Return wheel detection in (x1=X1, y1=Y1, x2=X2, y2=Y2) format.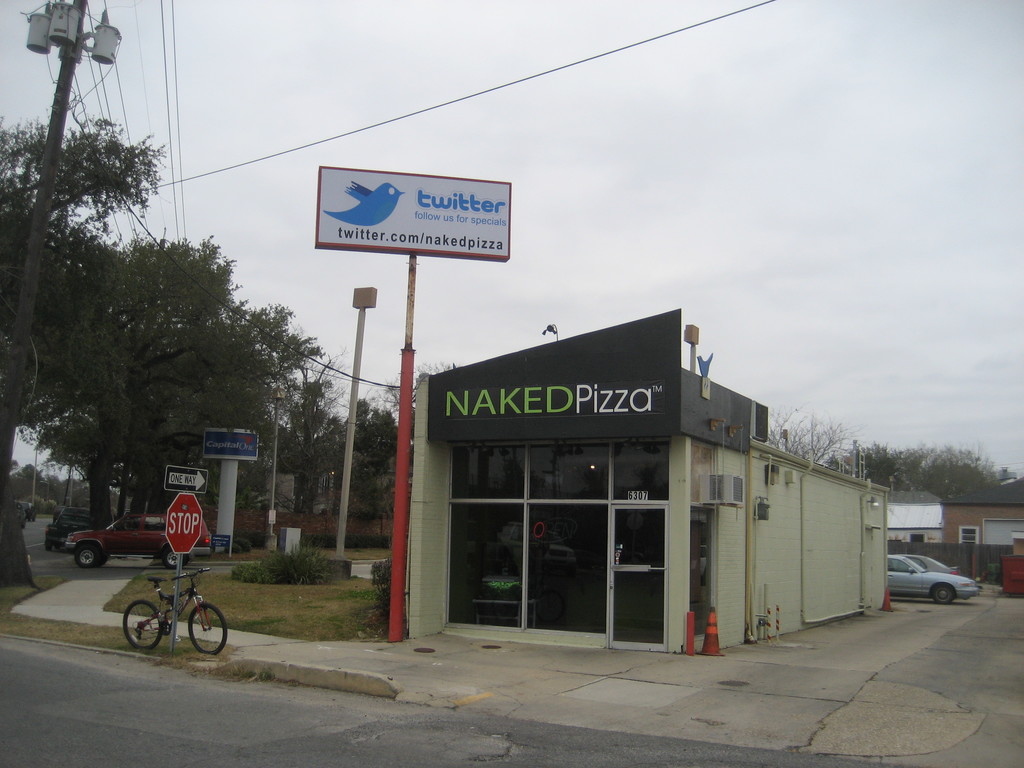
(x1=45, y1=538, x2=51, y2=551).
